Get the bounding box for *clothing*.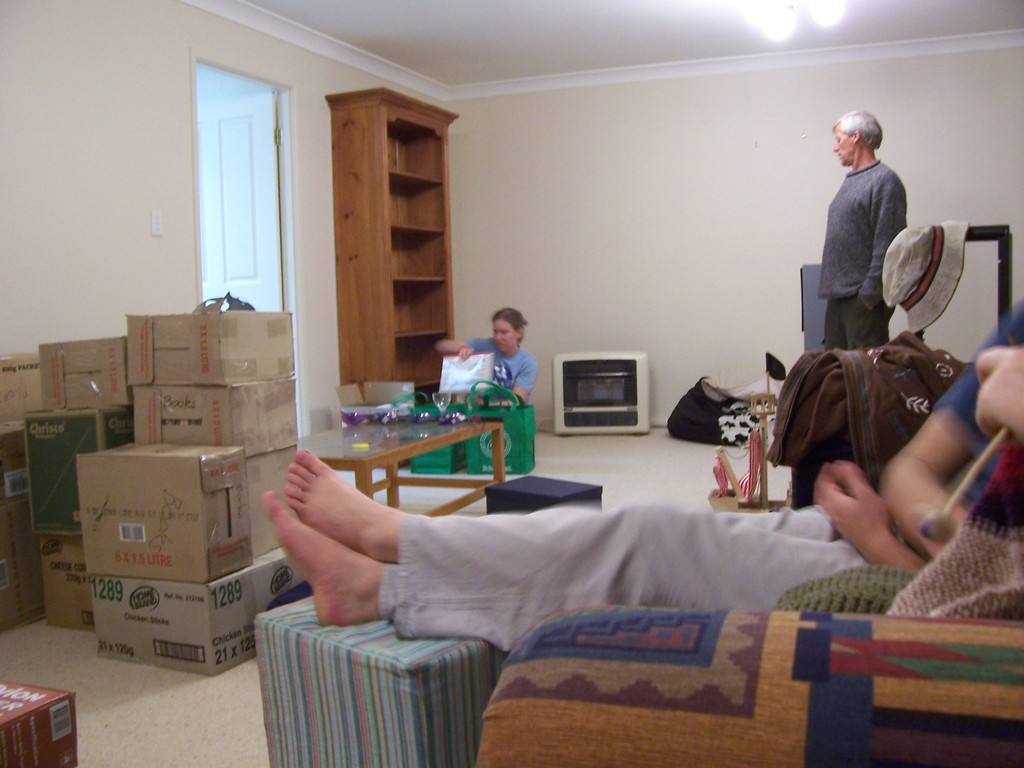
rect(822, 159, 913, 349).
